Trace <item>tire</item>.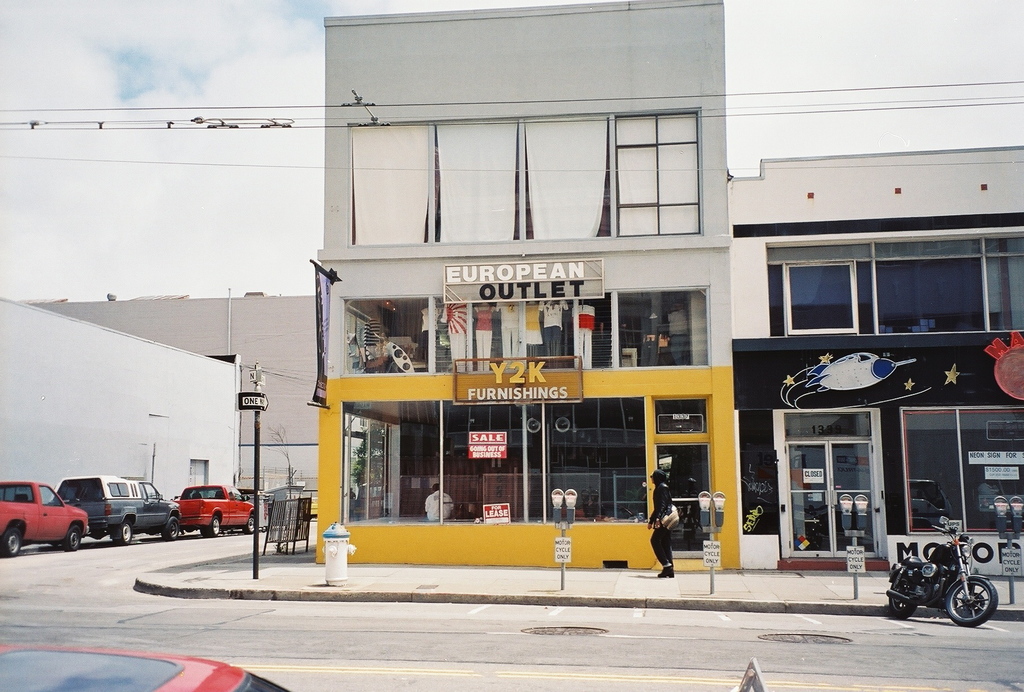
Traced to (243, 515, 253, 533).
